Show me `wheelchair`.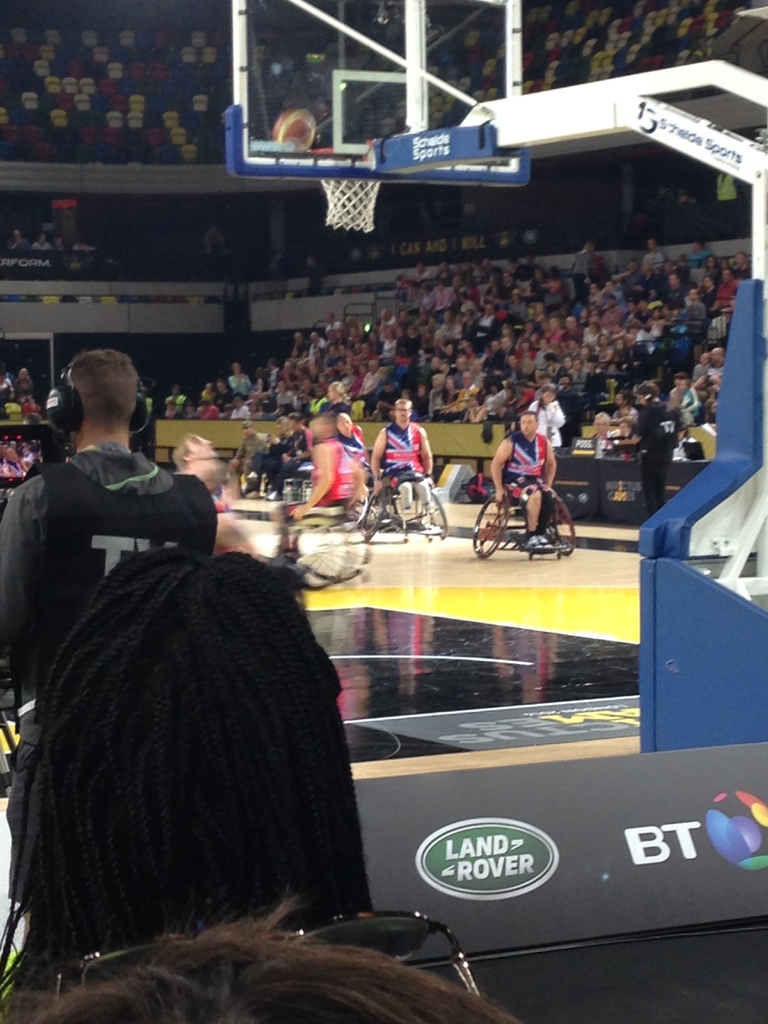
`wheelchair` is here: bbox=(461, 477, 580, 594).
